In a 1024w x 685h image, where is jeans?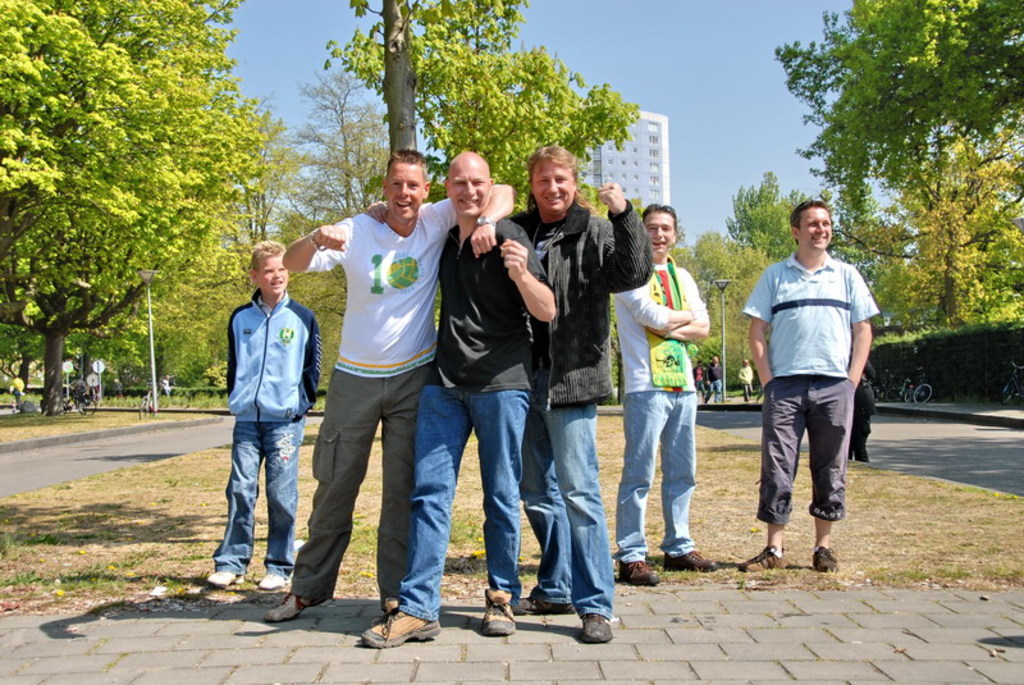
select_region(207, 412, 305, 574).
